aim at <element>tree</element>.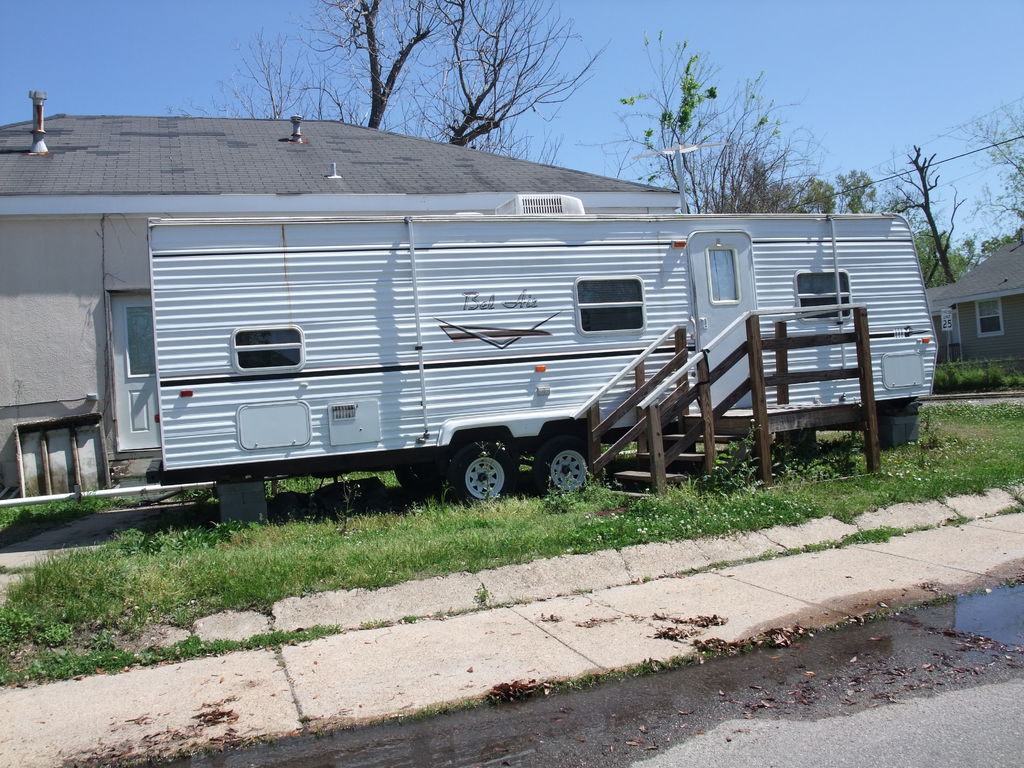
Aimed at [left=164, top=0, right=616, bottom=172].
